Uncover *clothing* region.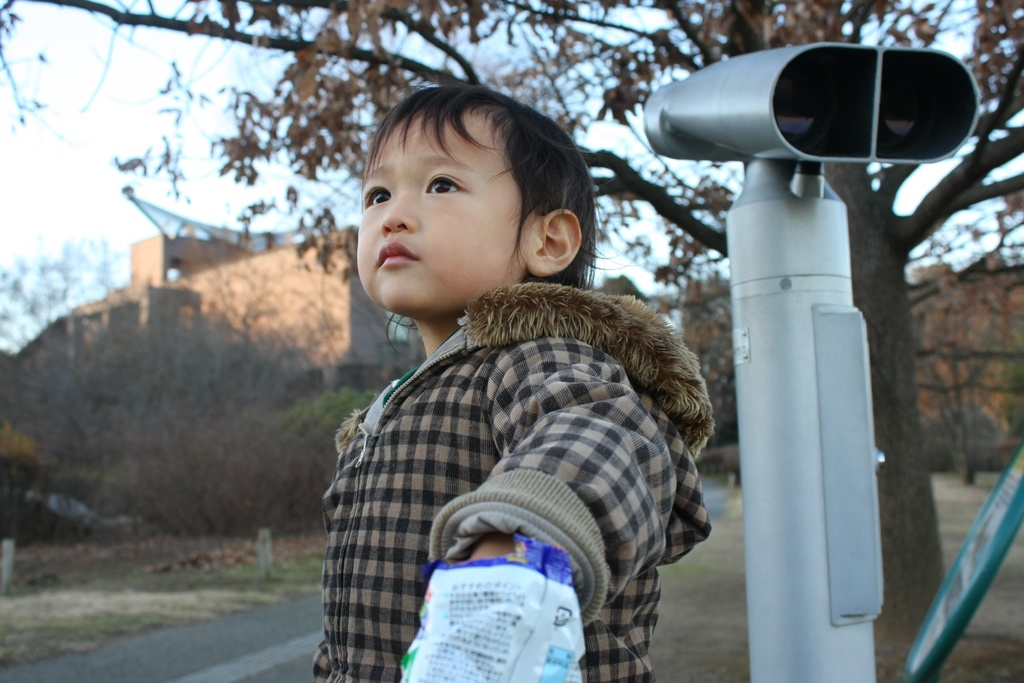
Uncovered: bbox=(315, 215, 700, 676).
